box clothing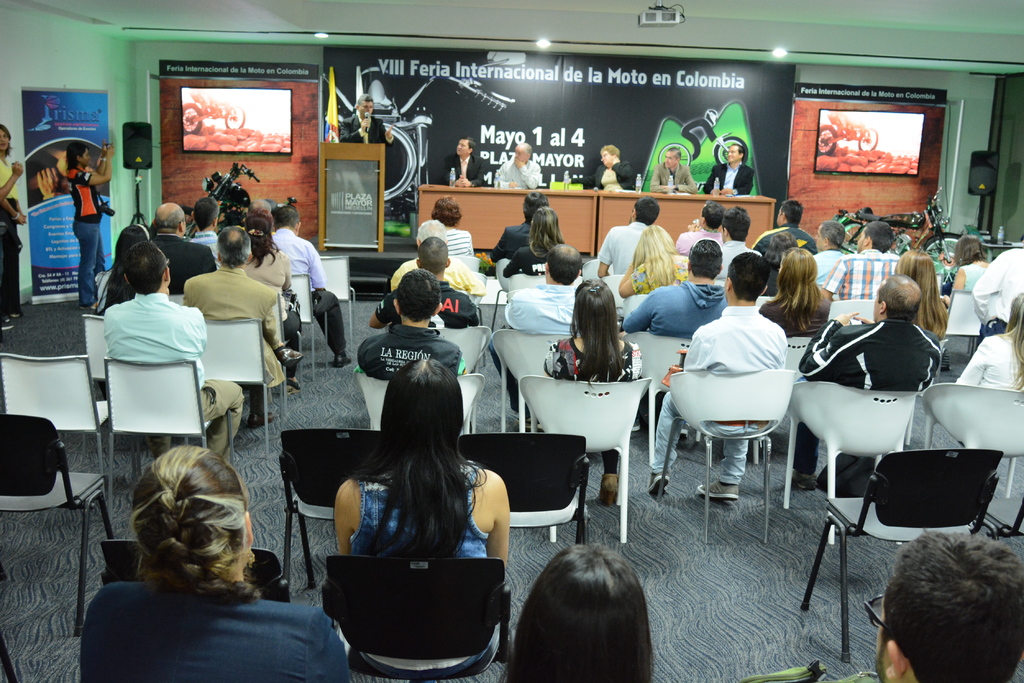
(751, 223, 812, 246)
